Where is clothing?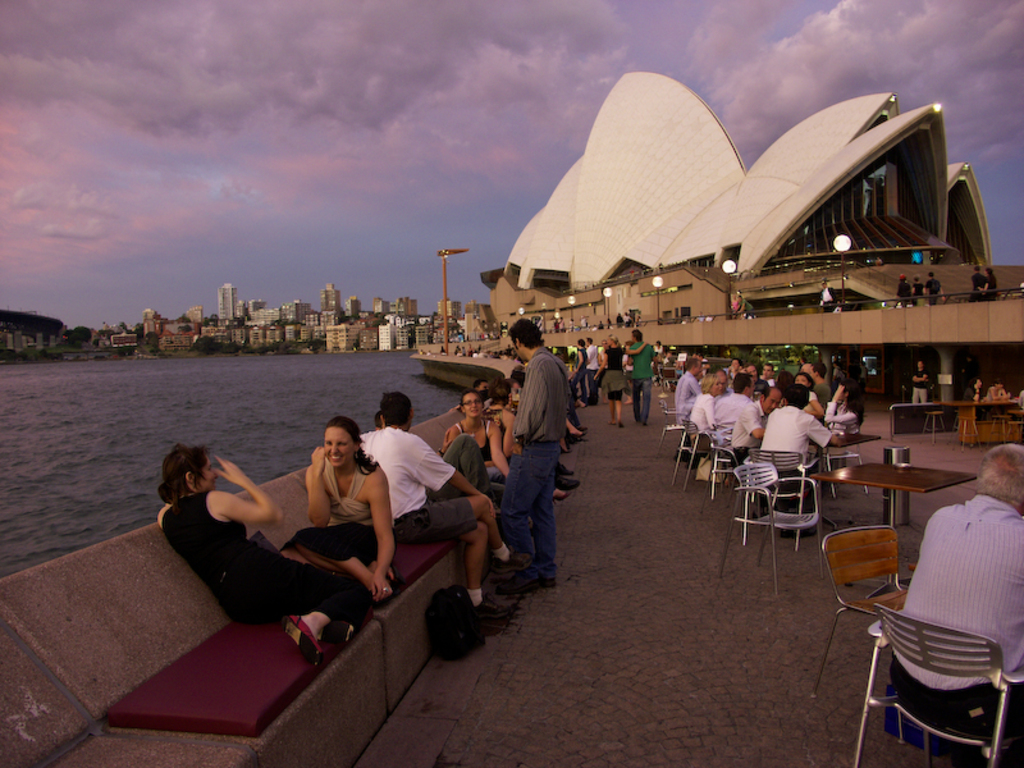
rect(680, 390, 731, 443).
